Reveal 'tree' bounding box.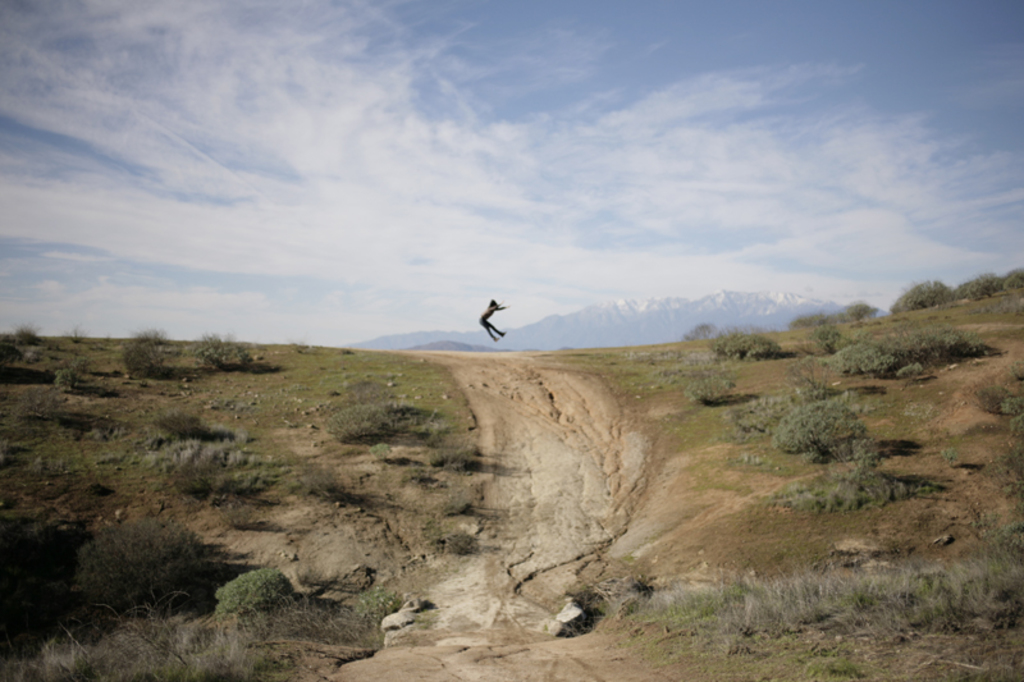
Revealed: <region>678, 358, 739, 409</region>.
